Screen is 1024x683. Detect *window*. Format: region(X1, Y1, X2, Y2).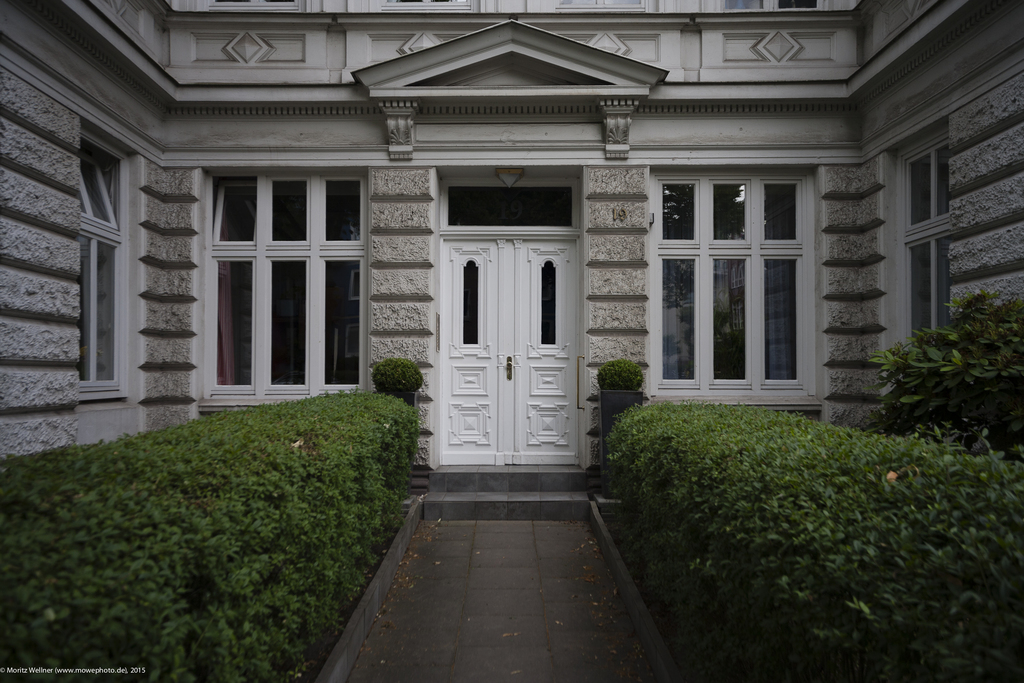
region(78, 115, 139, 398).
